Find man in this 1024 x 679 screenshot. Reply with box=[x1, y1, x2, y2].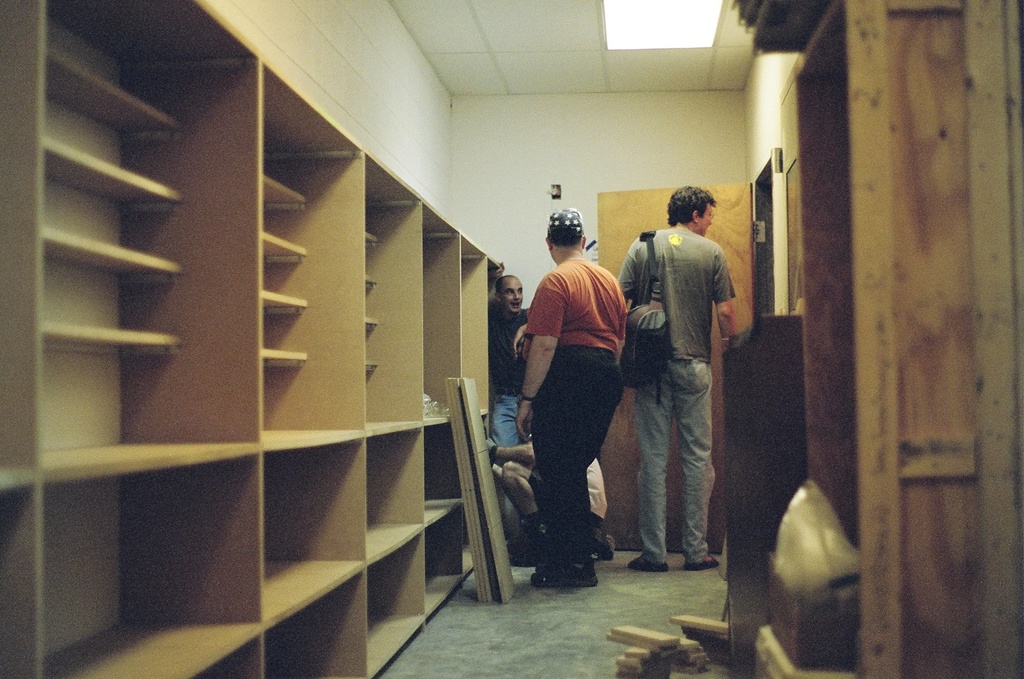
box=[491, 404, 606, 576].
